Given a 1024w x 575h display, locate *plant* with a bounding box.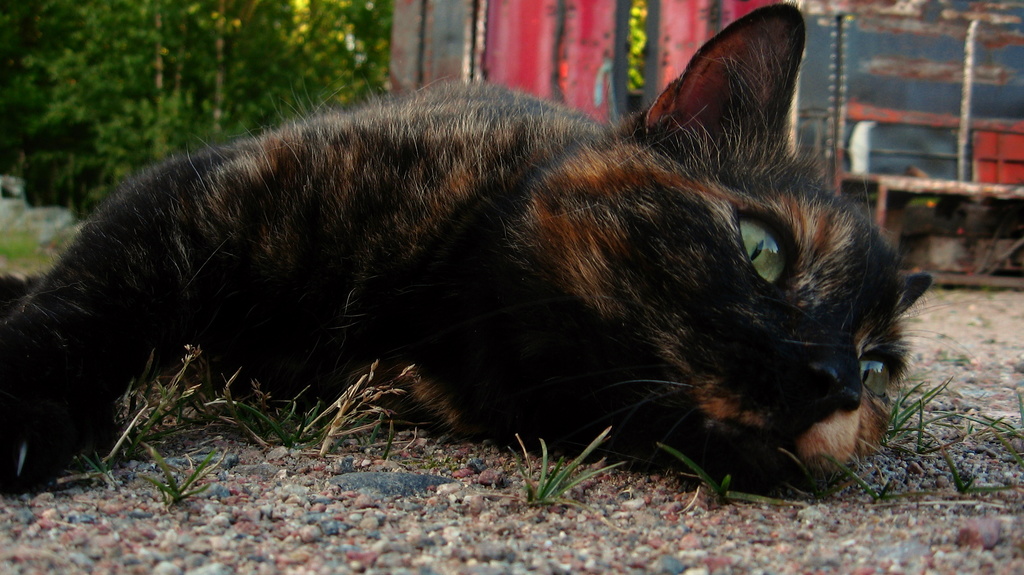
Located: 492:421:618:531.
